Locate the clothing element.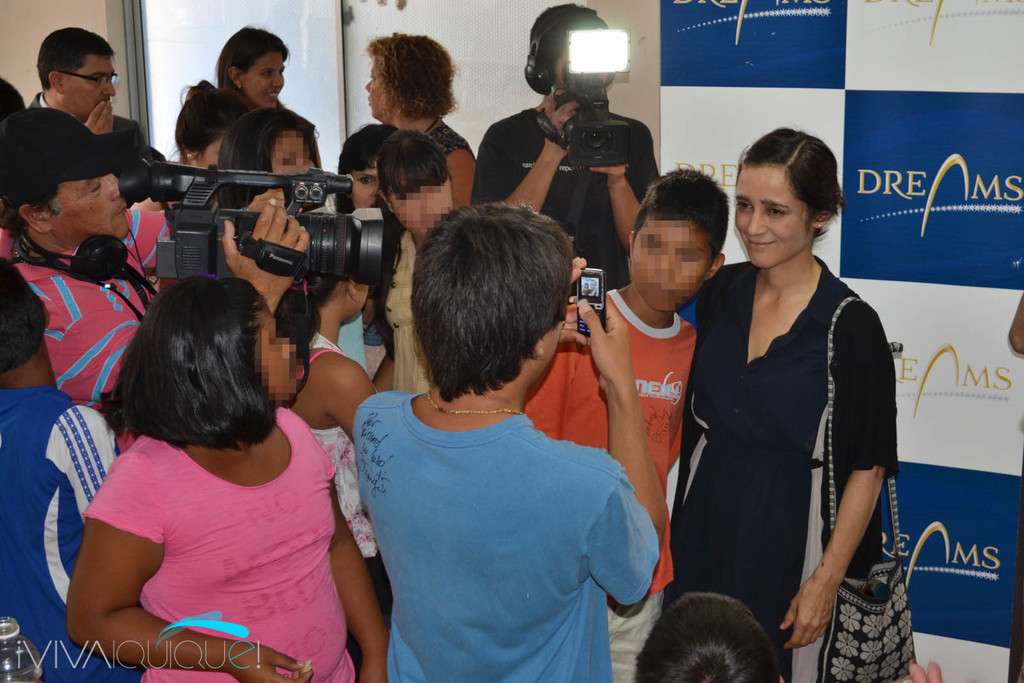
Element bbox: <box>75,399,356,682</box>.
